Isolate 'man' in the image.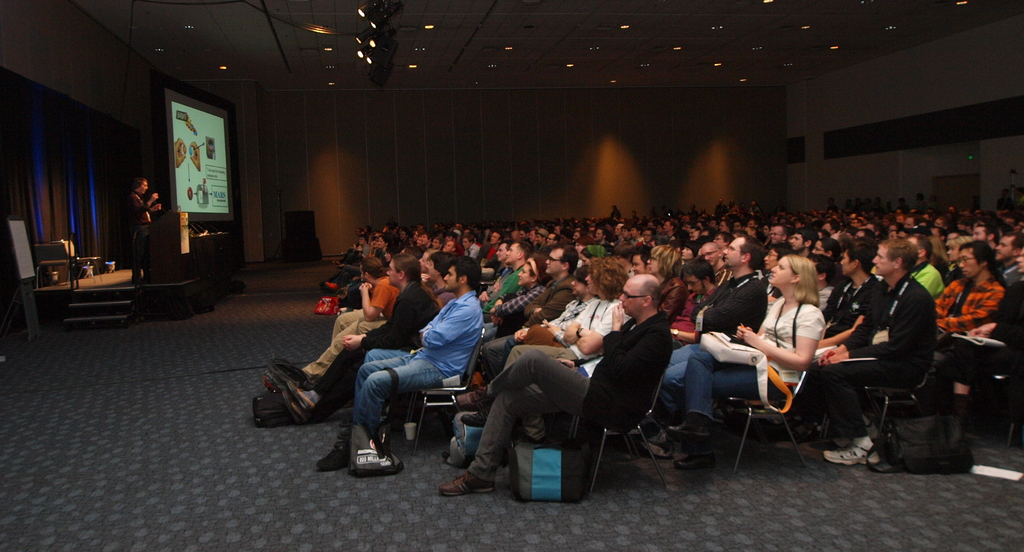
Isolated region: <box>257,243,682,506</box>.
